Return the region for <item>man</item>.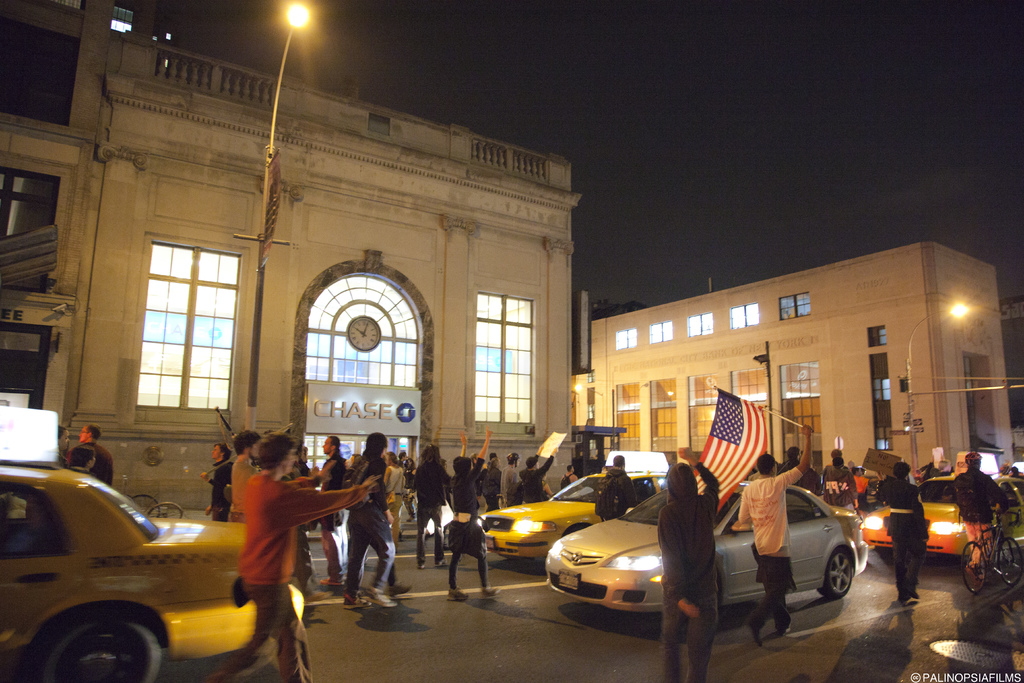
x1=822 y1=458 x2=860 y2=512.
